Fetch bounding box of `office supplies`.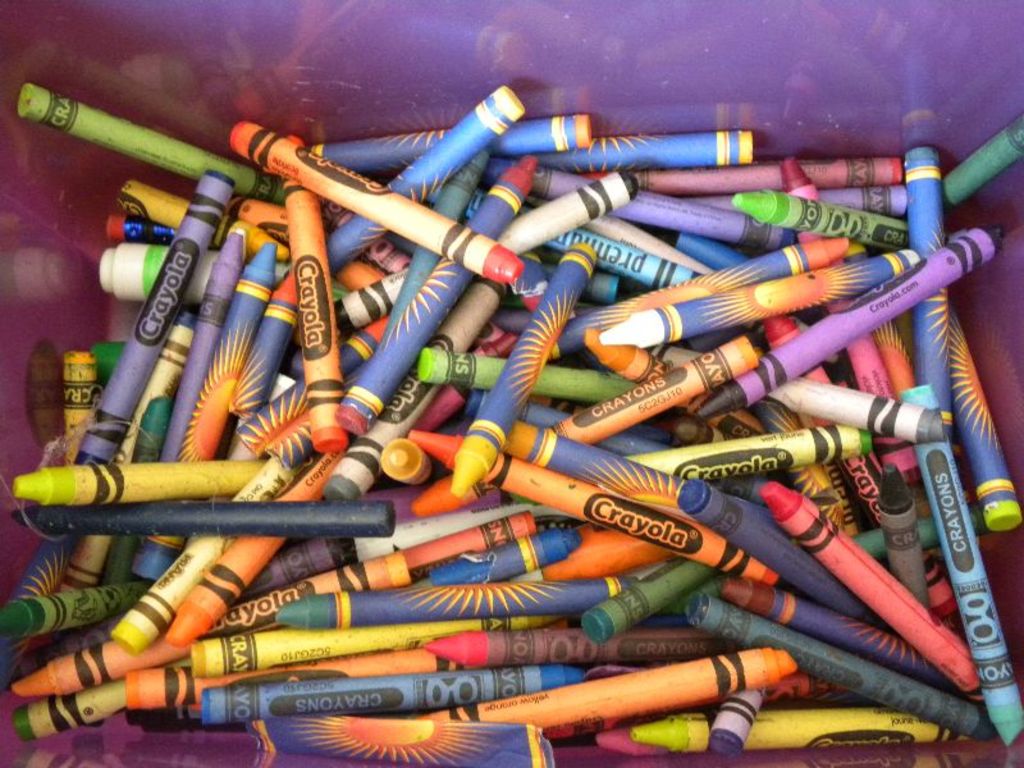
Bbox: [left=558, top=236, right=841, bottom=349].
